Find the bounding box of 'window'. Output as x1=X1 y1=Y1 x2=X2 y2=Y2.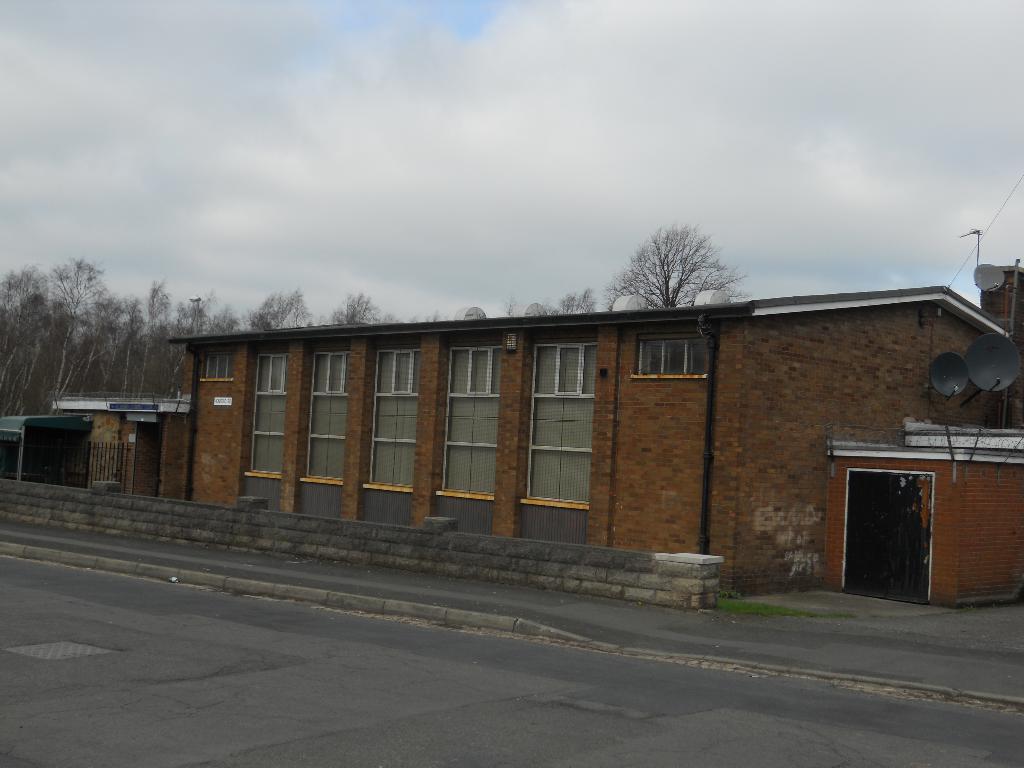
x1=449 y1=399 x2=500 y2=497.
